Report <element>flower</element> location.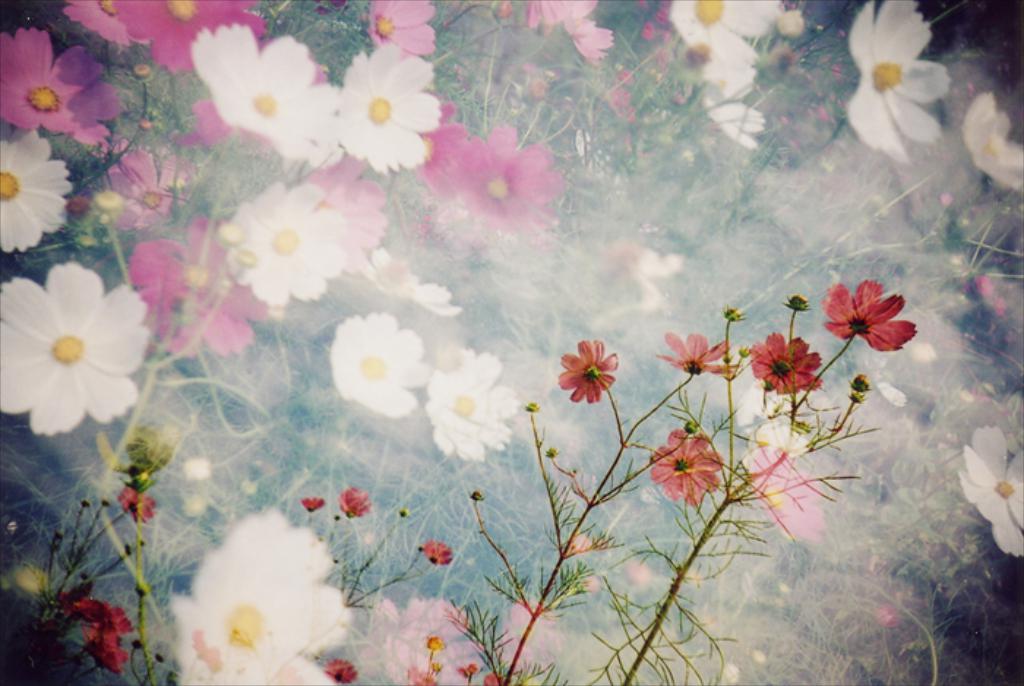
Report: (328, 307, 429, 421).
